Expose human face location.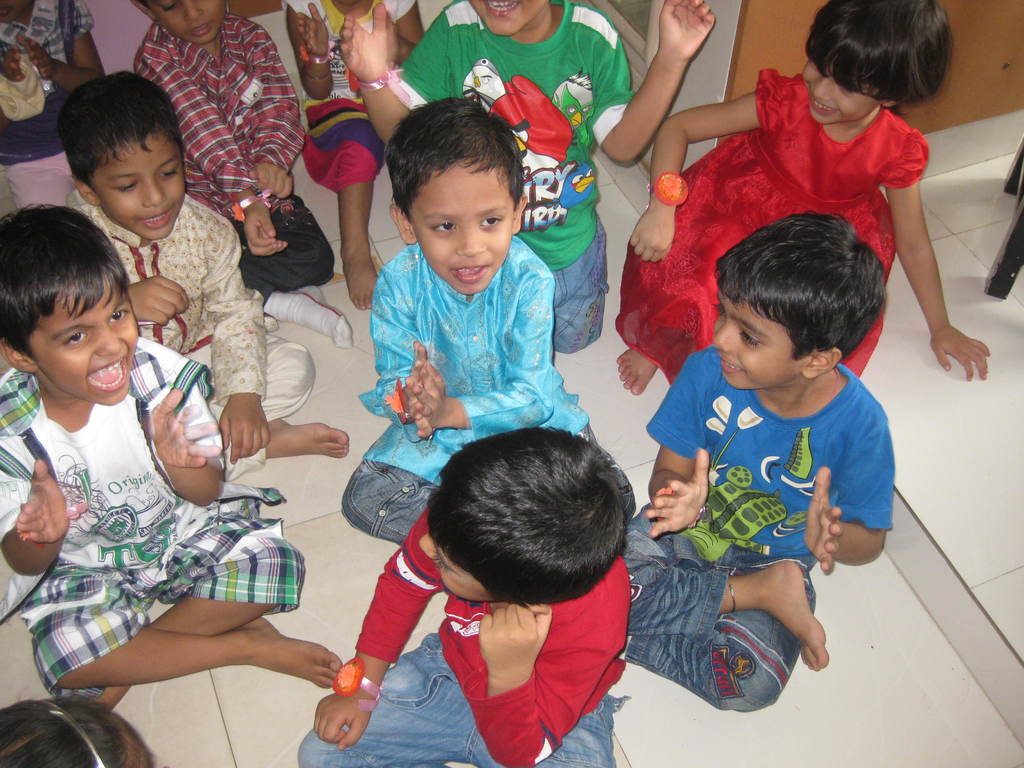
Exposed at 148:0:225:45.
